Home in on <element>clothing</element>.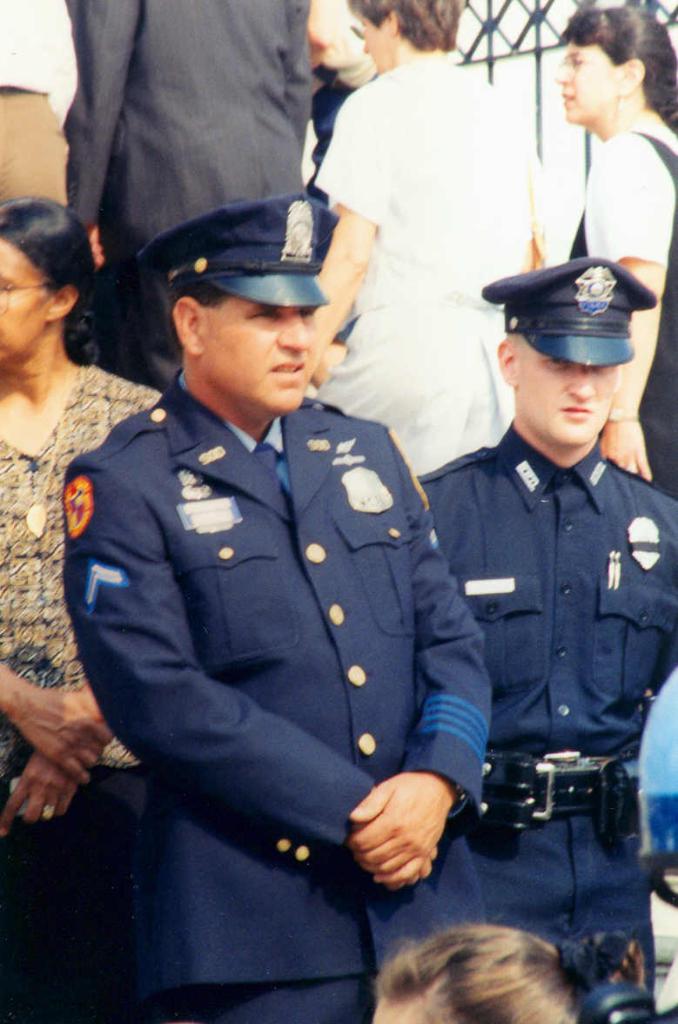
Homed in at detection(326, 48, 577, 475).
